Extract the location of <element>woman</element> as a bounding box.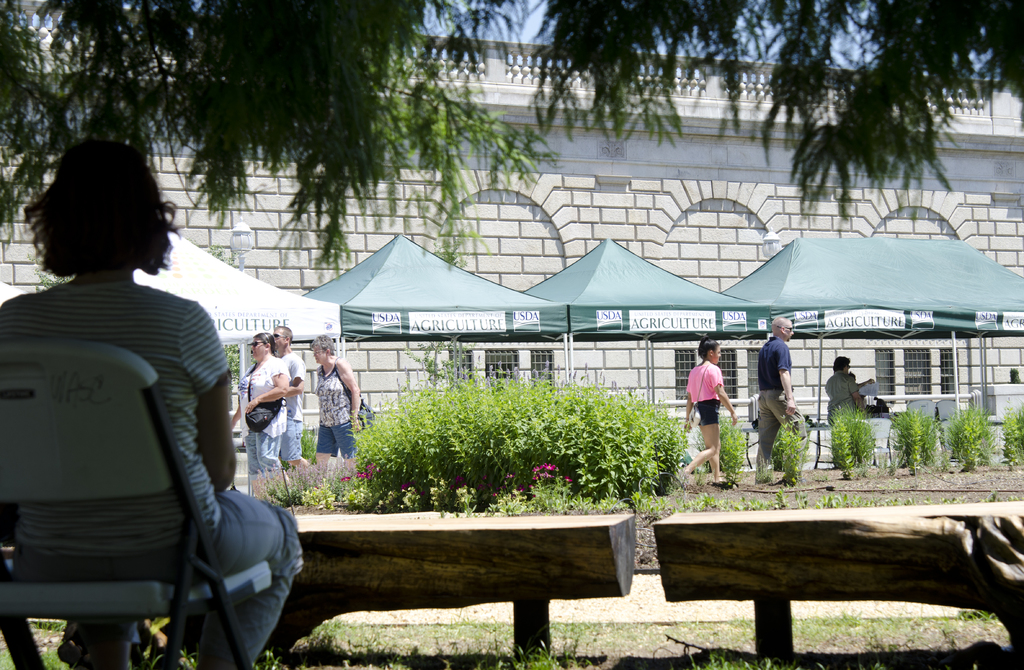
bbox=[680, 336, 735, 489].
